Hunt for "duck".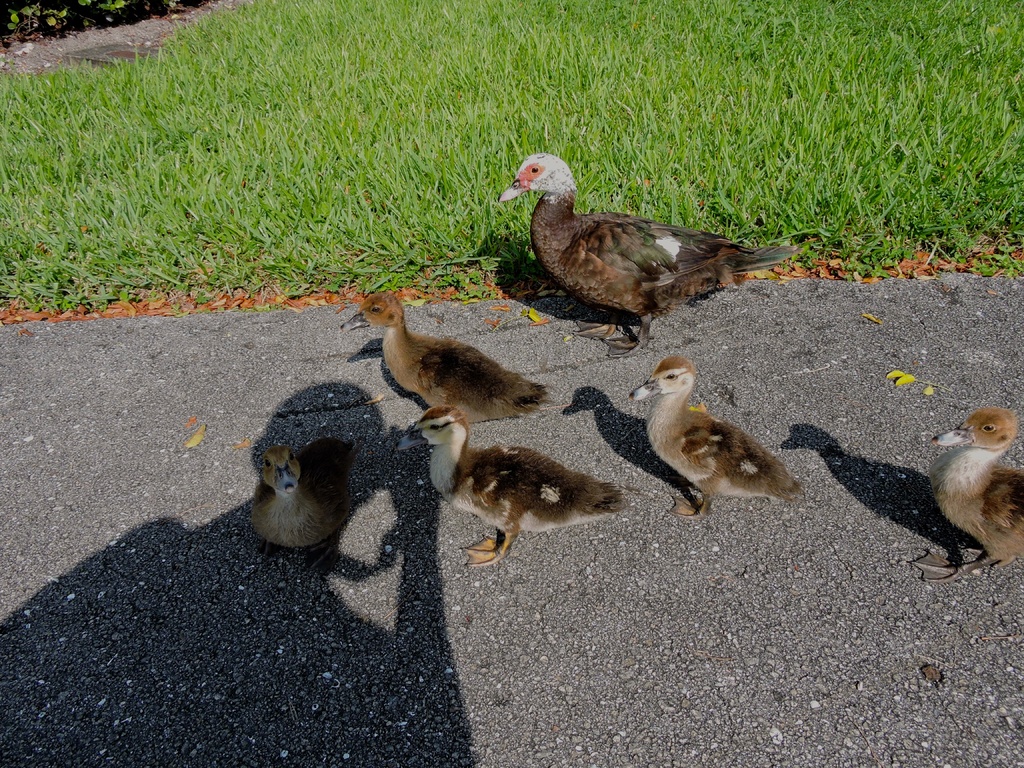
Hunted down at {"x1": 913, "y1": 408, "x2": 1019, "y2": 597}.
